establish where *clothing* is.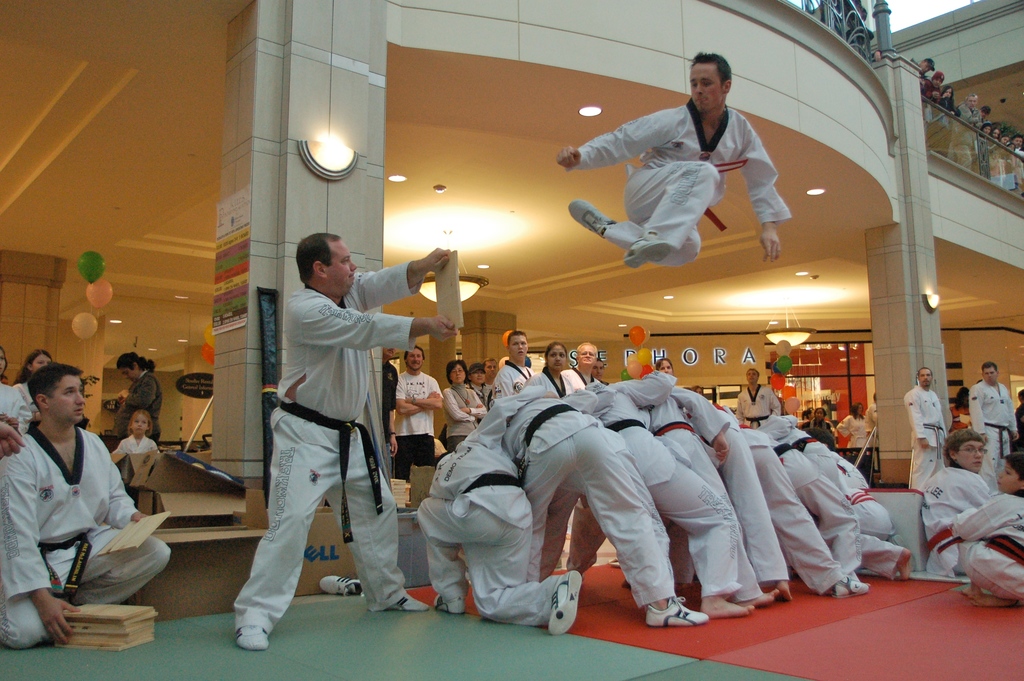
Established at box=[0, 383, 32, 436].
